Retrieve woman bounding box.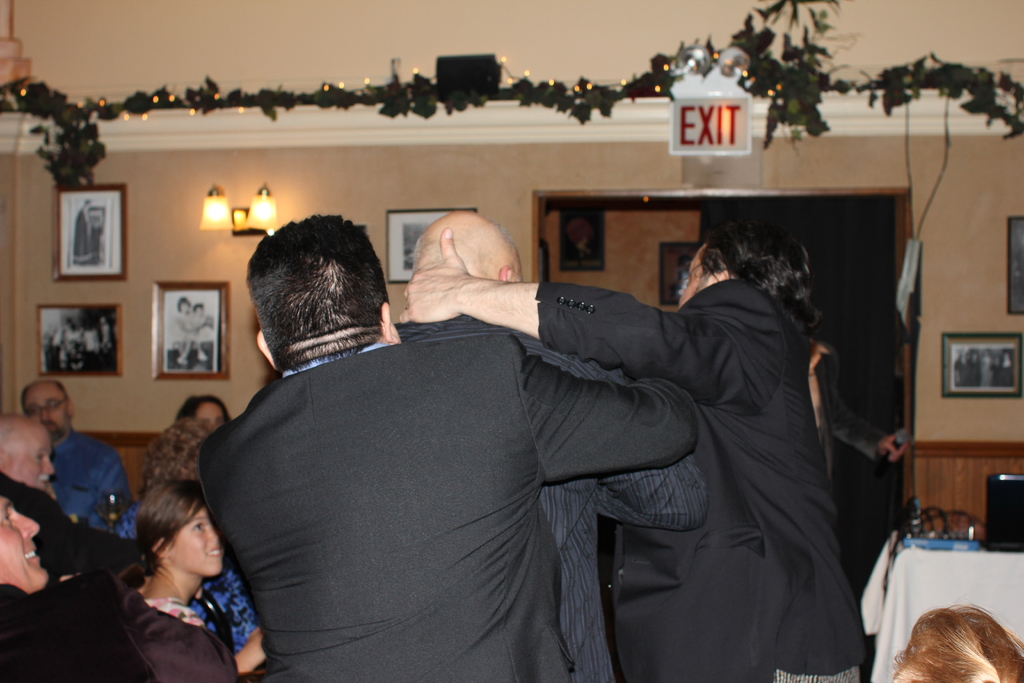
Bounding box: (x1=893, y1=604, x2=1023, y2=682).
